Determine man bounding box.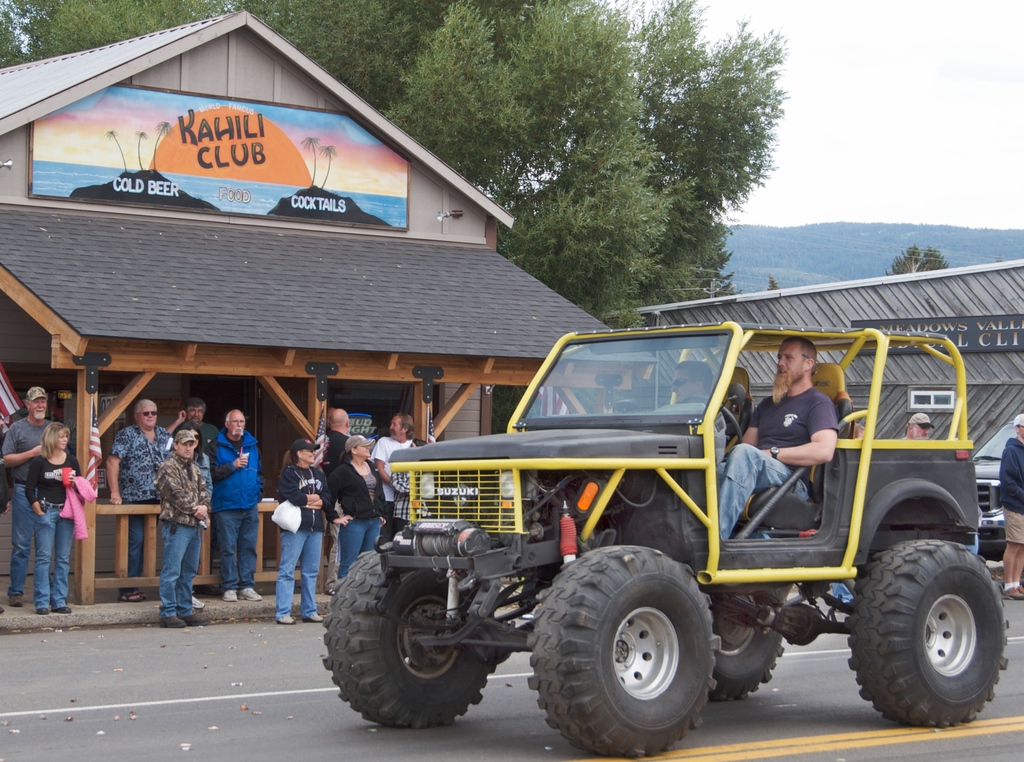
Determined: (6, 384, 60, 608).
